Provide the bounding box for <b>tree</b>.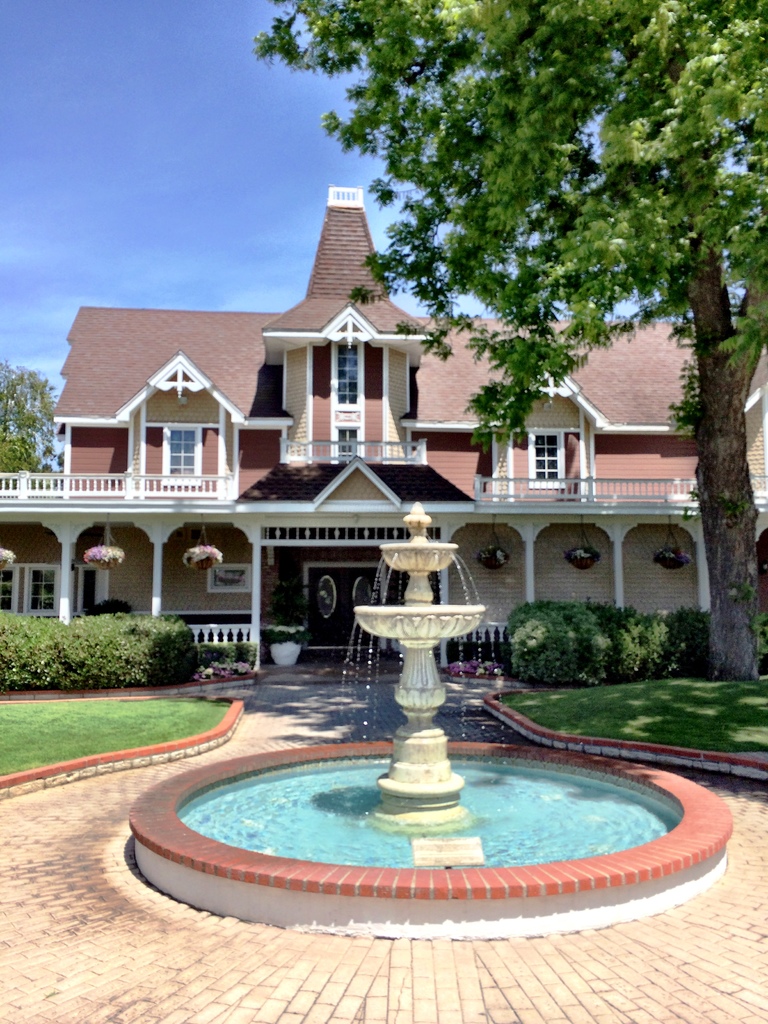
251, 0, 767, 687.
